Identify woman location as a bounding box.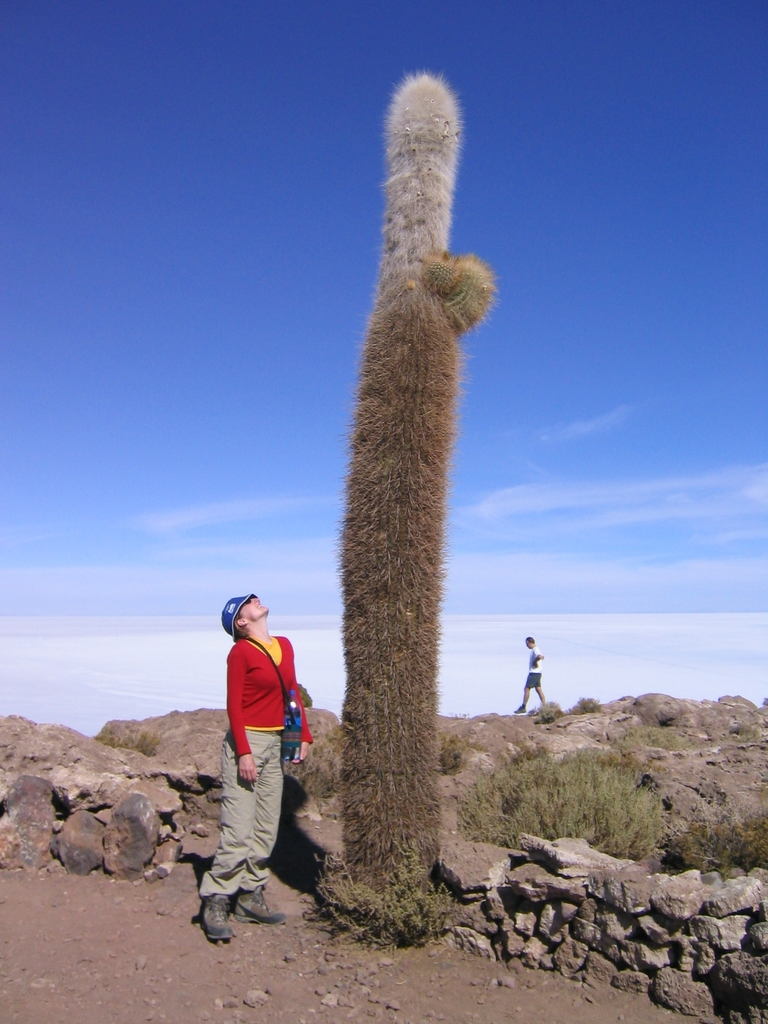
<bbox>179, 587, 323, 957</bbox>.
